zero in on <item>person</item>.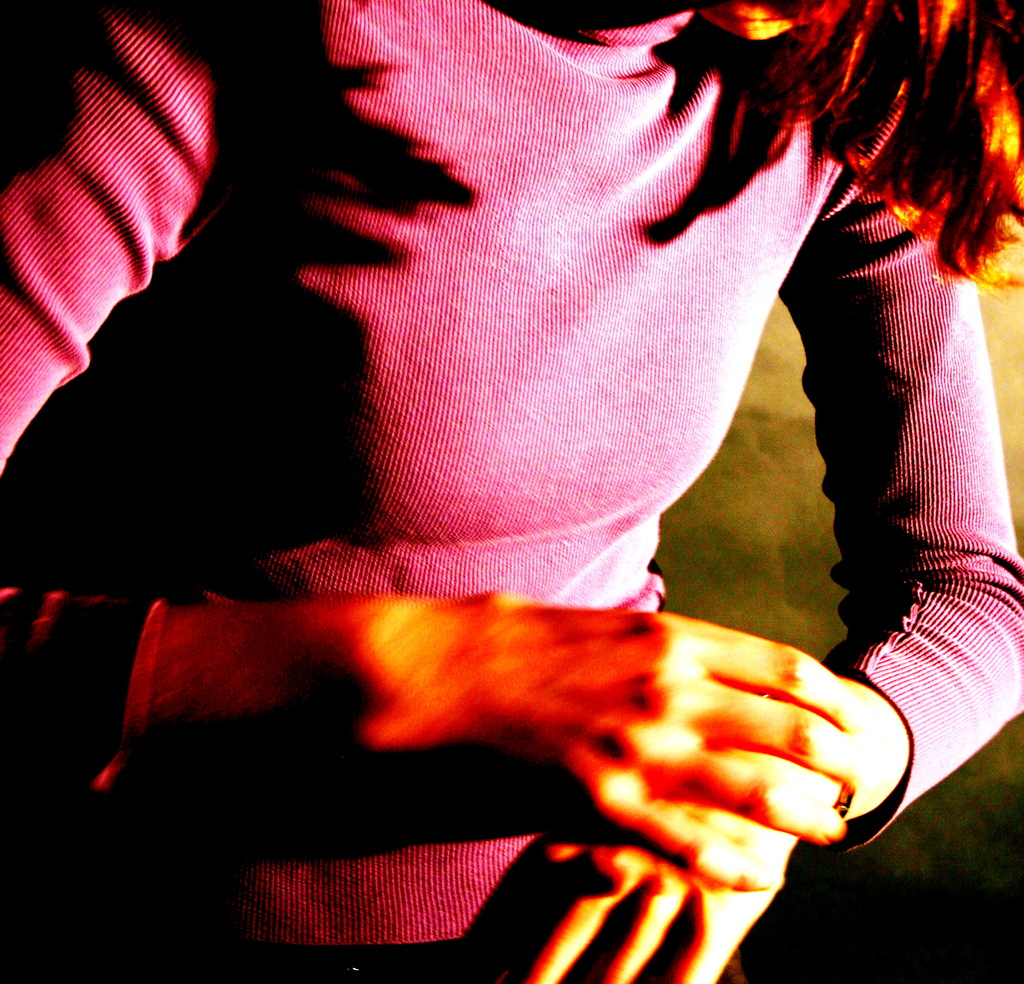
Zeroed in: <box>0,0,1023,983</box>.
